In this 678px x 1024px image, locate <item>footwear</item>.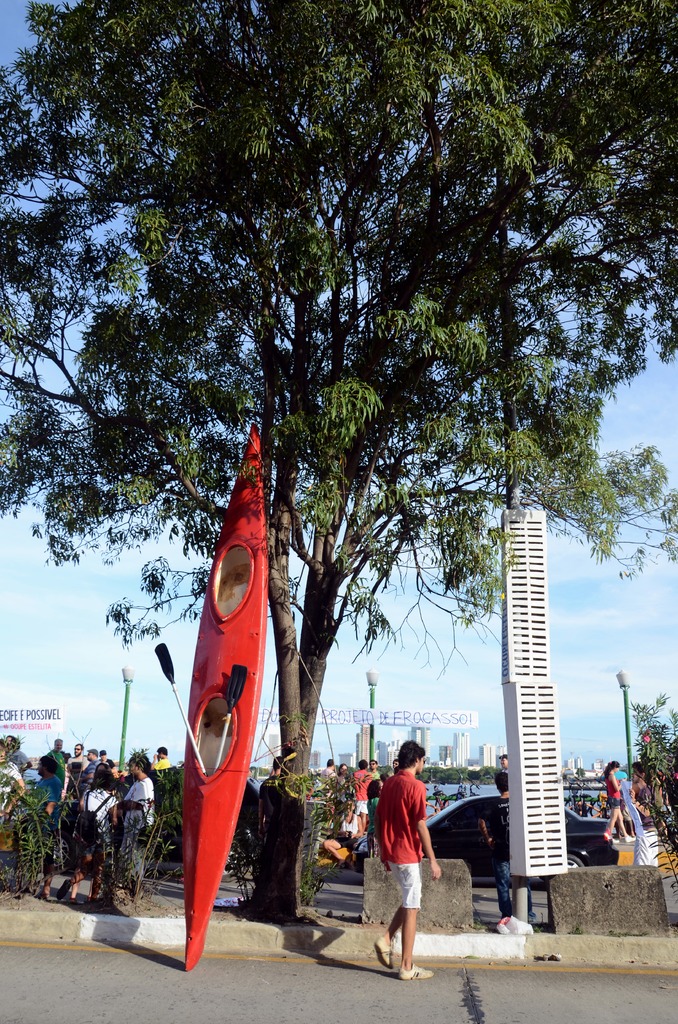
Bounding box: (375, 936, 392, 968).
